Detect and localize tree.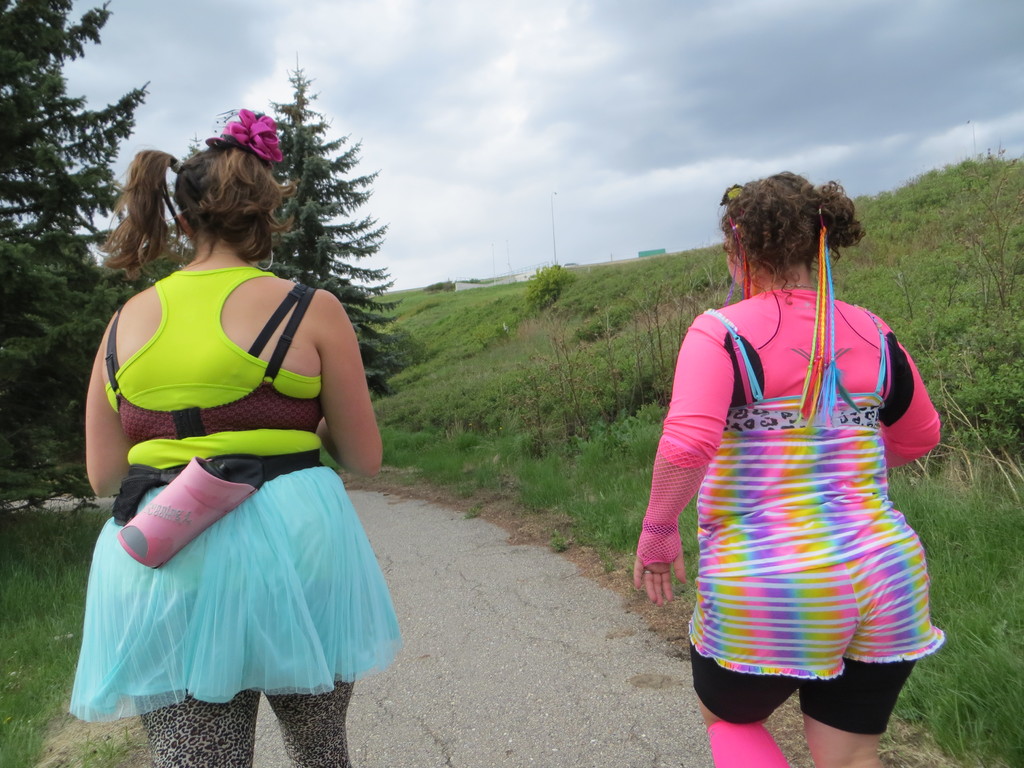
Localized at select_region(262, 54, 412, 405).
